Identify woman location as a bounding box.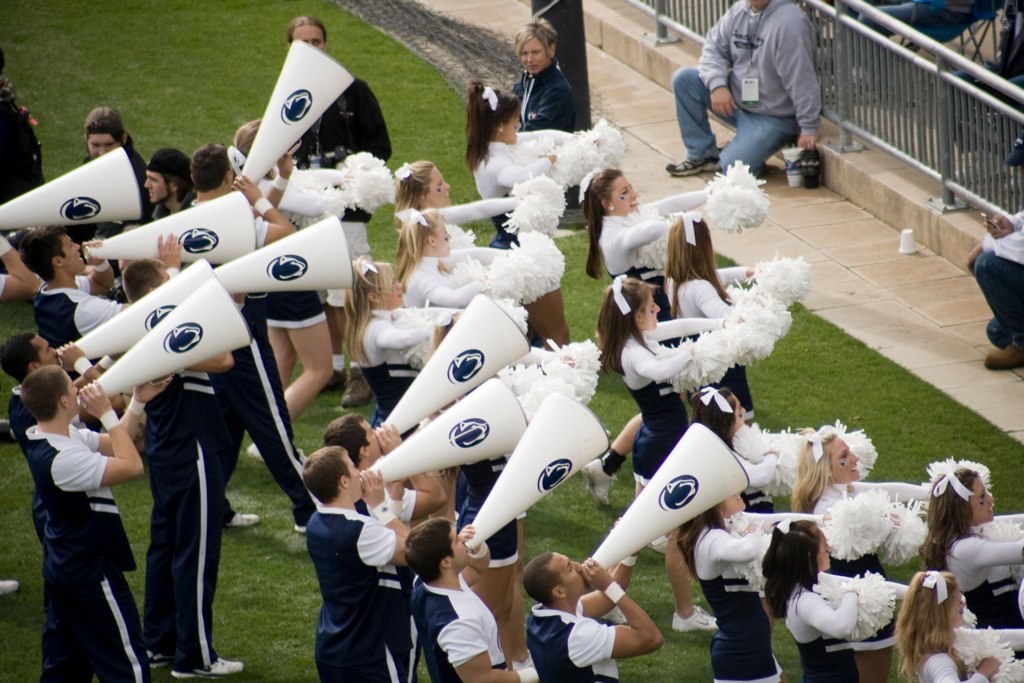
left=756, top=513, right=886, bottom=682.
